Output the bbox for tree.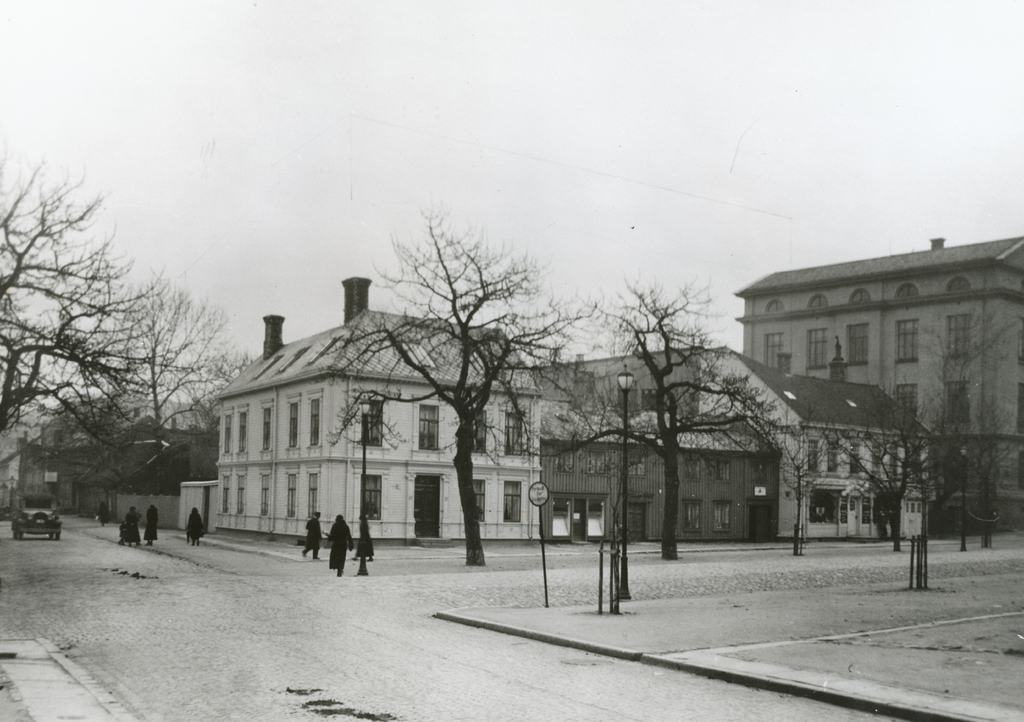
[left=283, top=196, right=584, bottom=559].
